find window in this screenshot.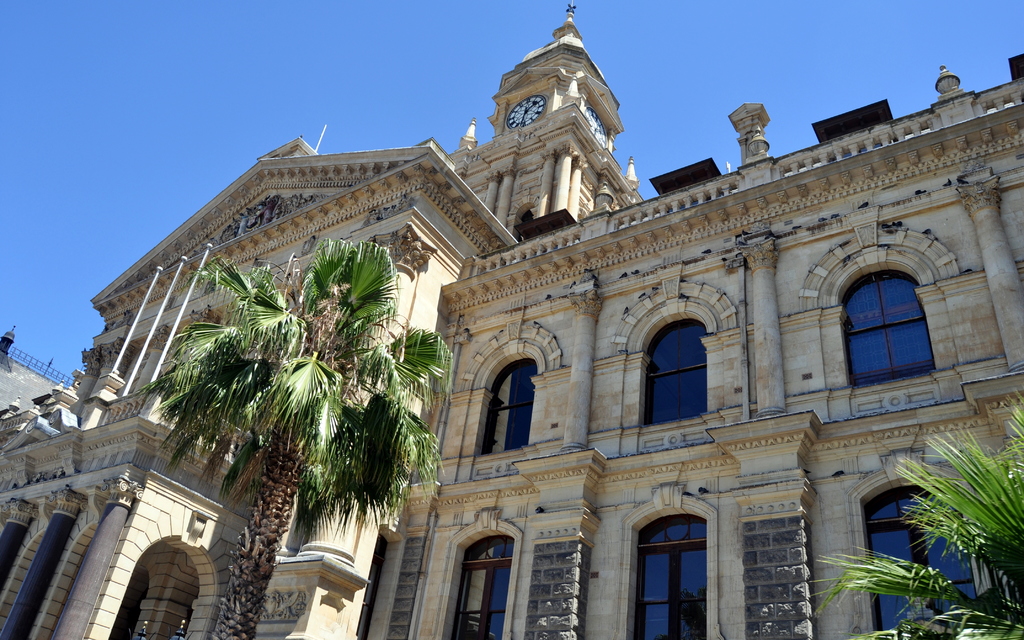
The bounding box for window is <region>850, 444, 994, 639</region>.
